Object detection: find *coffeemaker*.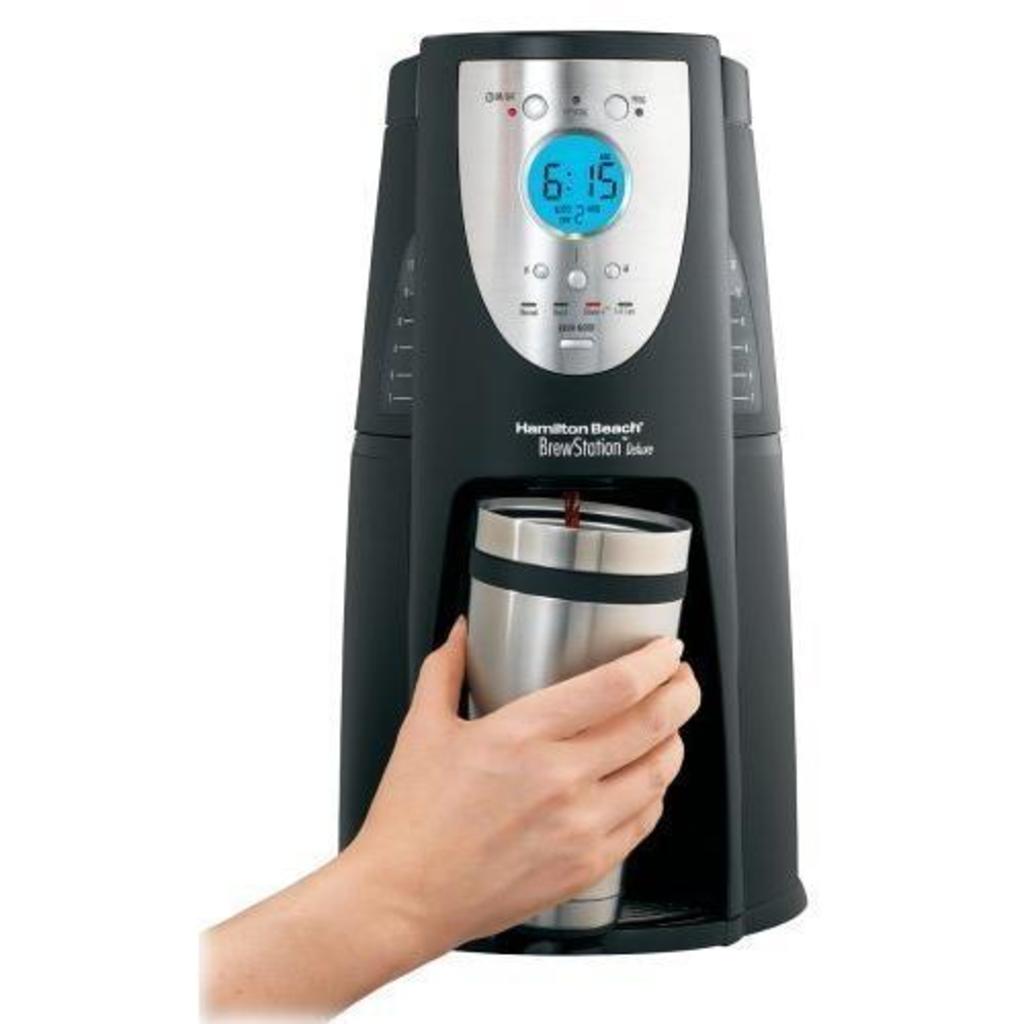
<region>330, 2, 823, 971</region>.
